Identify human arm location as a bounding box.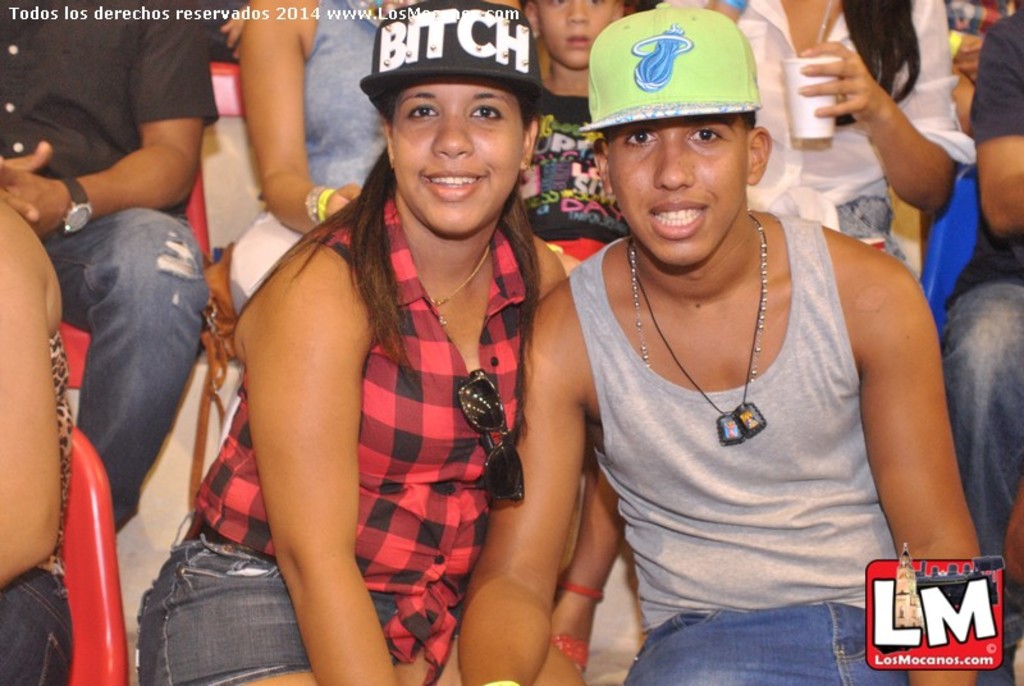
790 29 960 229.
